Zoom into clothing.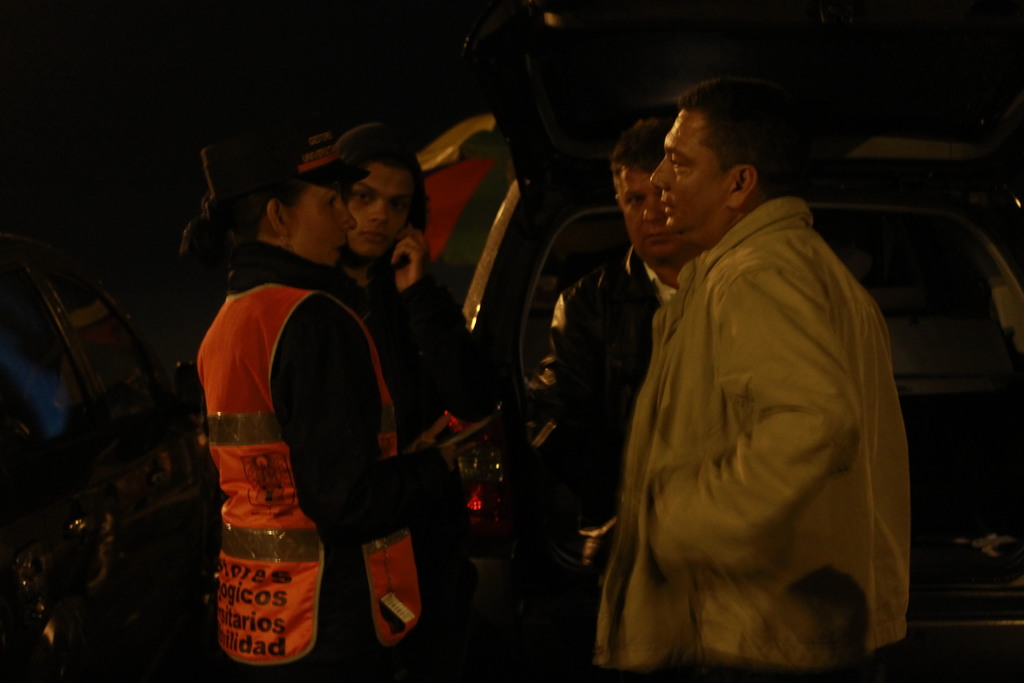
Zoom target: box=[573, 136, 914, 675].
